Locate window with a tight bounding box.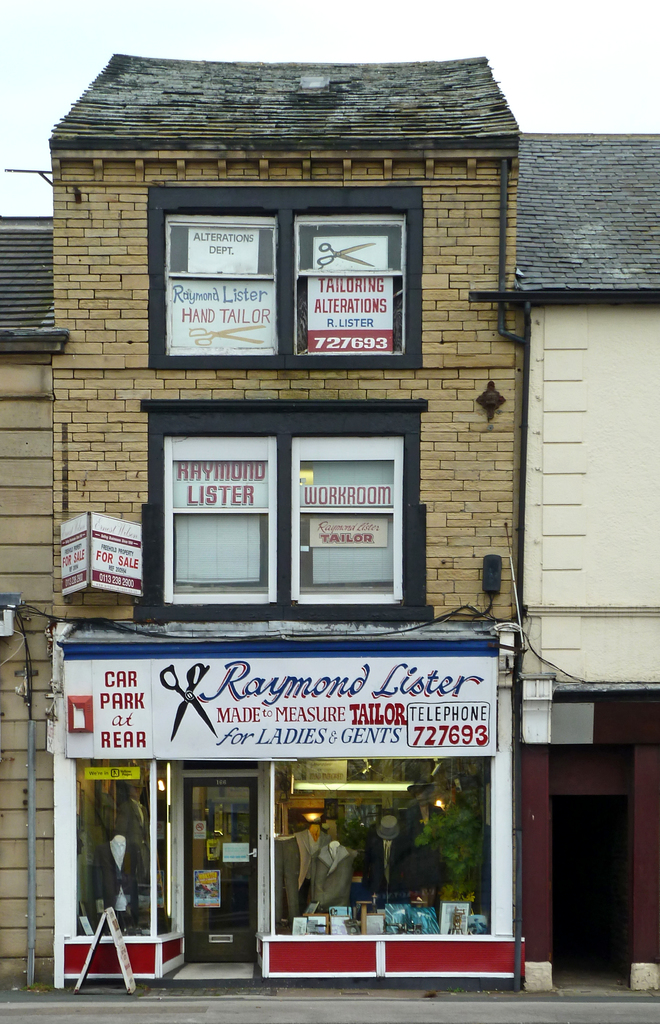
x1=130, y1=396, x2=437, y2=622.
